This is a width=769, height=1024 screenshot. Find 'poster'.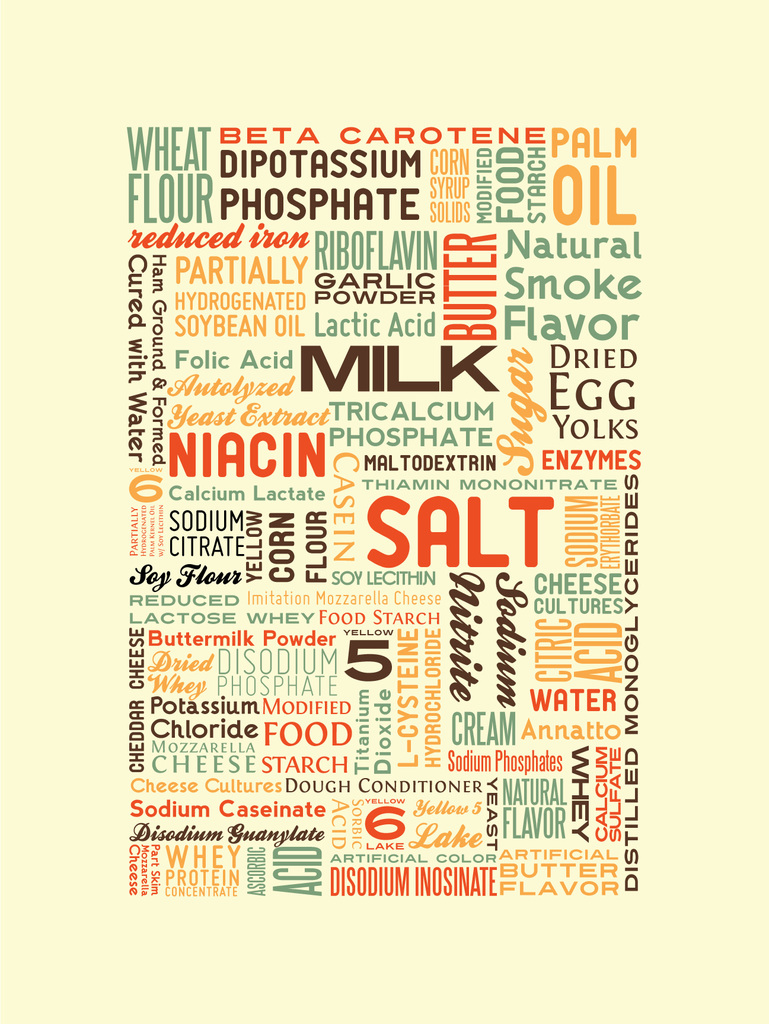
Bounding box: <bbox>0, 1, 768, 1016</bbox>.
